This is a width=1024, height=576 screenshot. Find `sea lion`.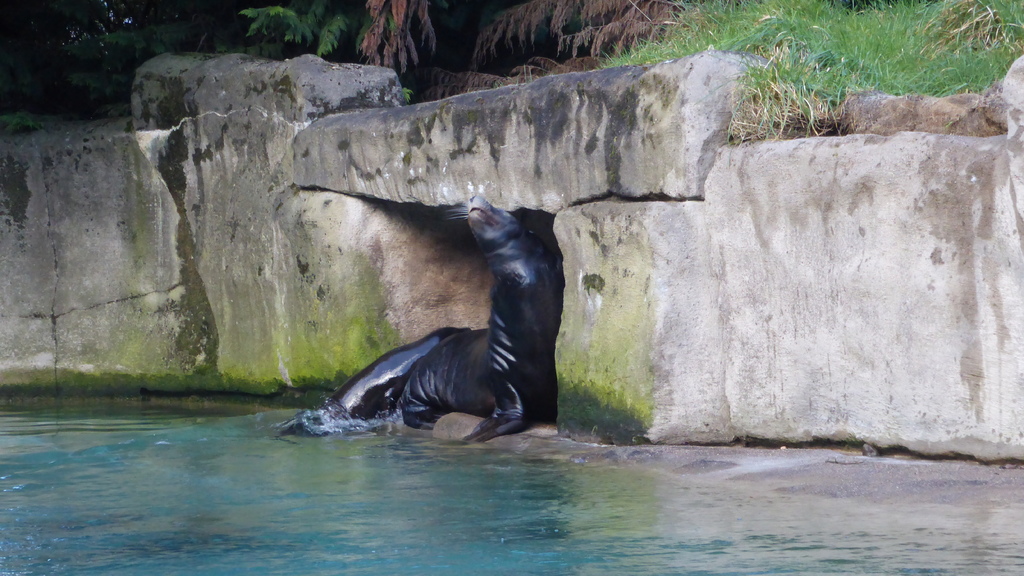
Bounding box: (399,191,563,450).
